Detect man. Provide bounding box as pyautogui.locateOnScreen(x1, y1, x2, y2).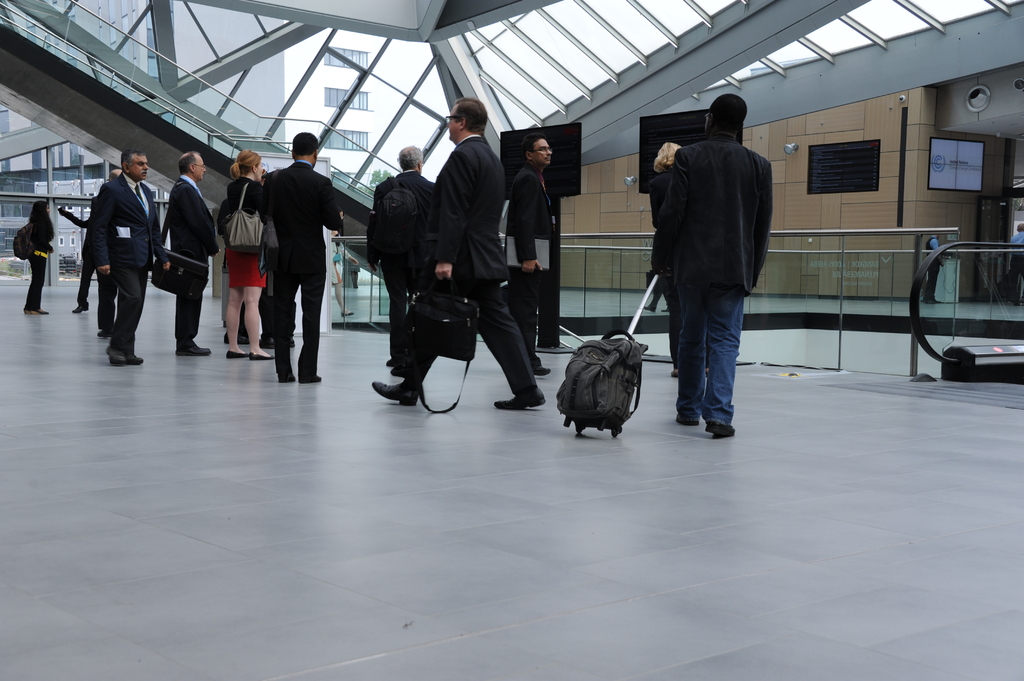
pyautogui.locateOnScreen(60, 207, 100, 317).
